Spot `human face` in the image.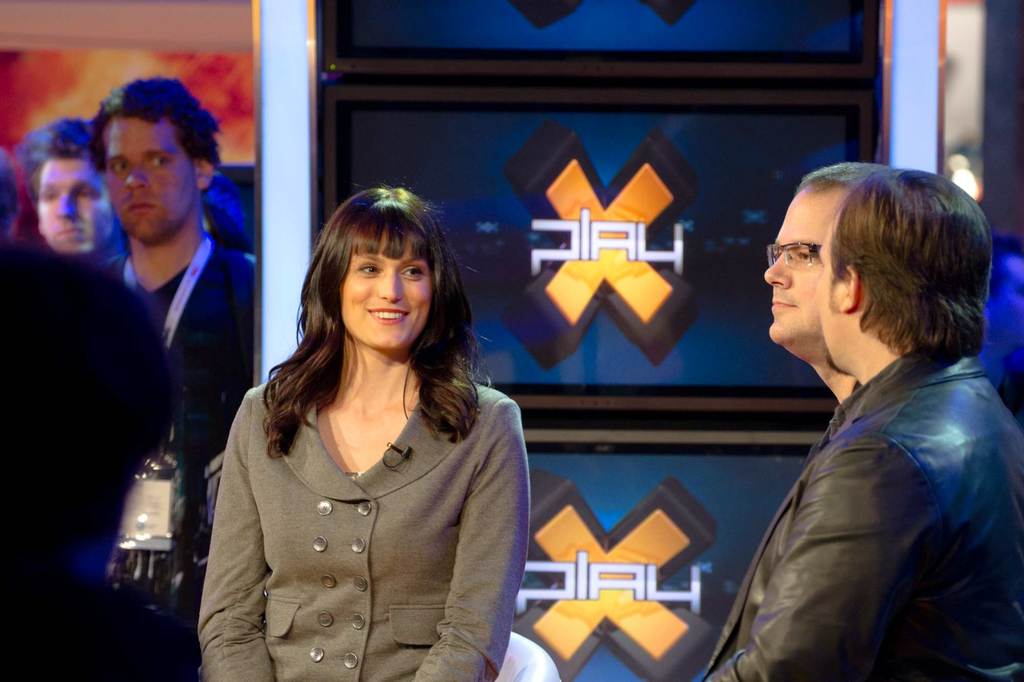
`human face` found at <box>816,220,845,361</box>.
